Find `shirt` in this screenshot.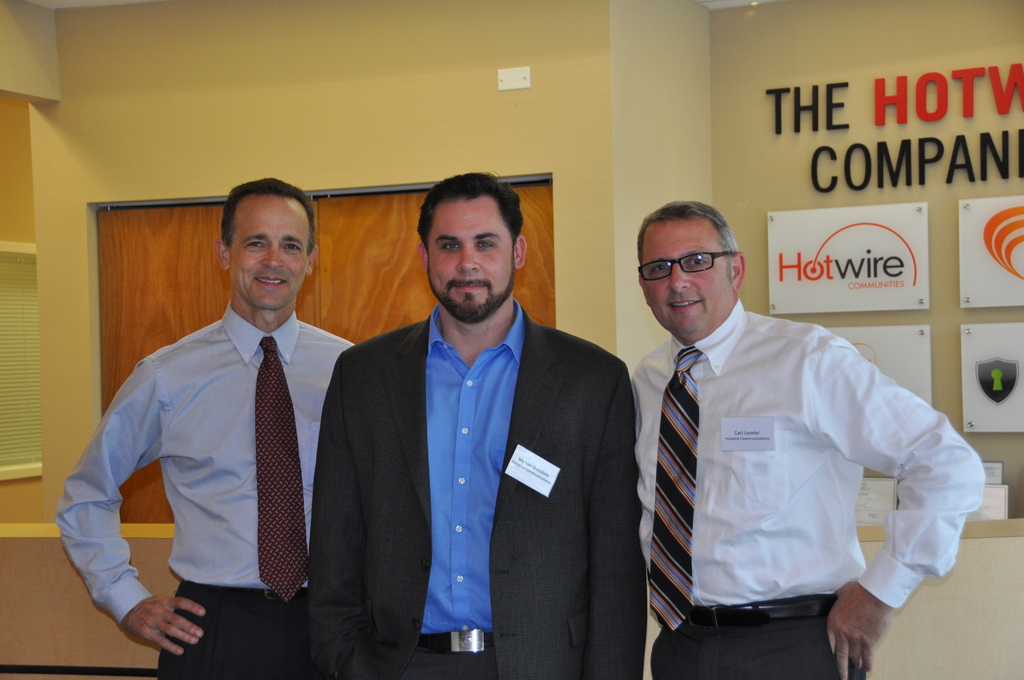
The bounding box for `shirt` is 612 268 979 647.
